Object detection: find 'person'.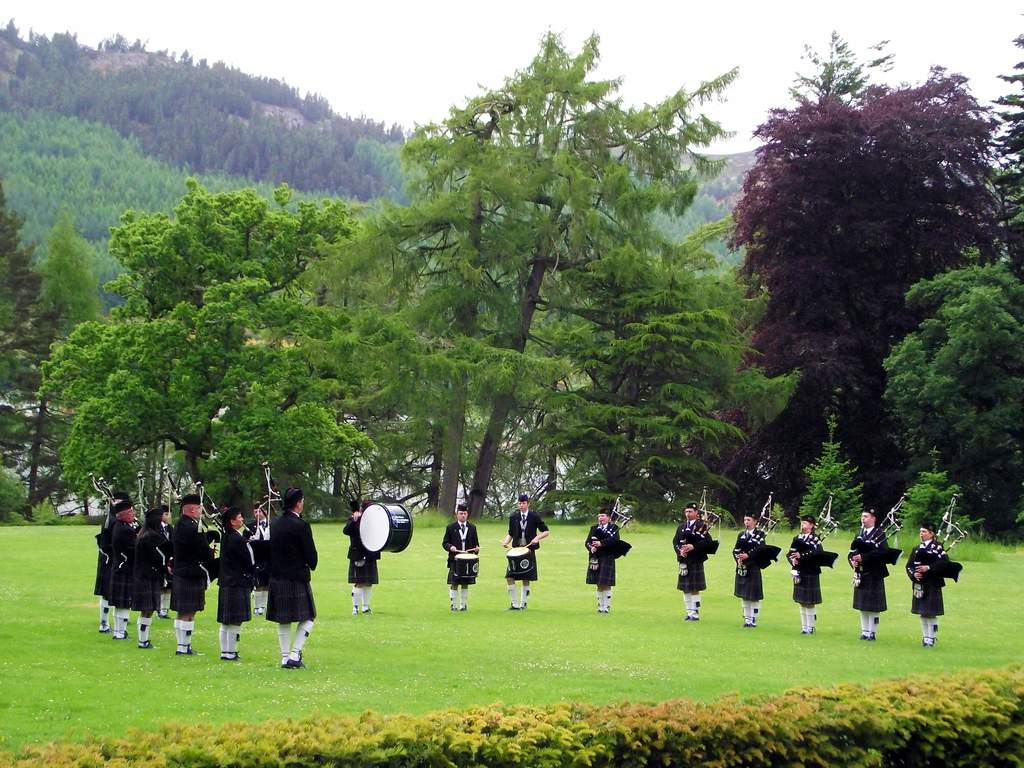
crop(342, 499, 381, 614).
